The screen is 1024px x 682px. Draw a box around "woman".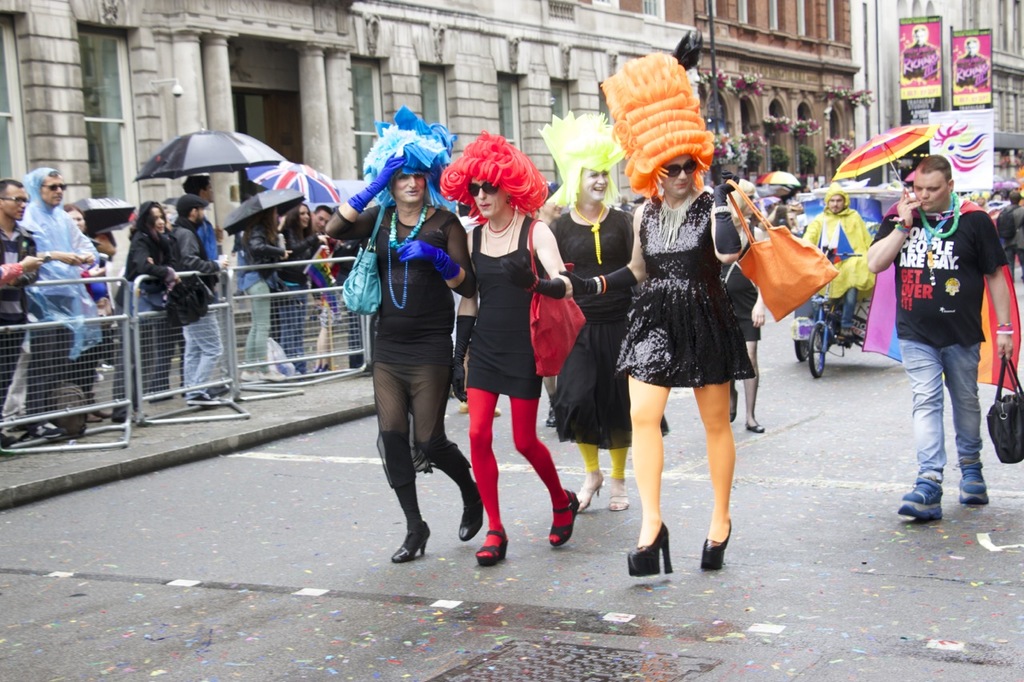
bbox(444, 130, 582, 561).
